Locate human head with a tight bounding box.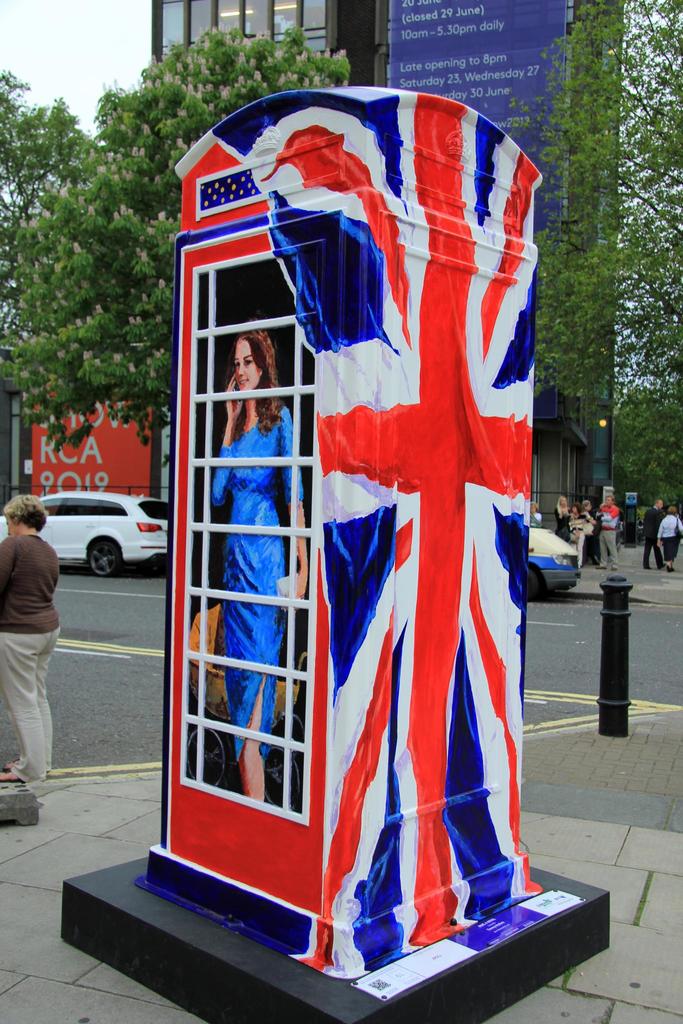
box=[604, 490, 614, 508].
